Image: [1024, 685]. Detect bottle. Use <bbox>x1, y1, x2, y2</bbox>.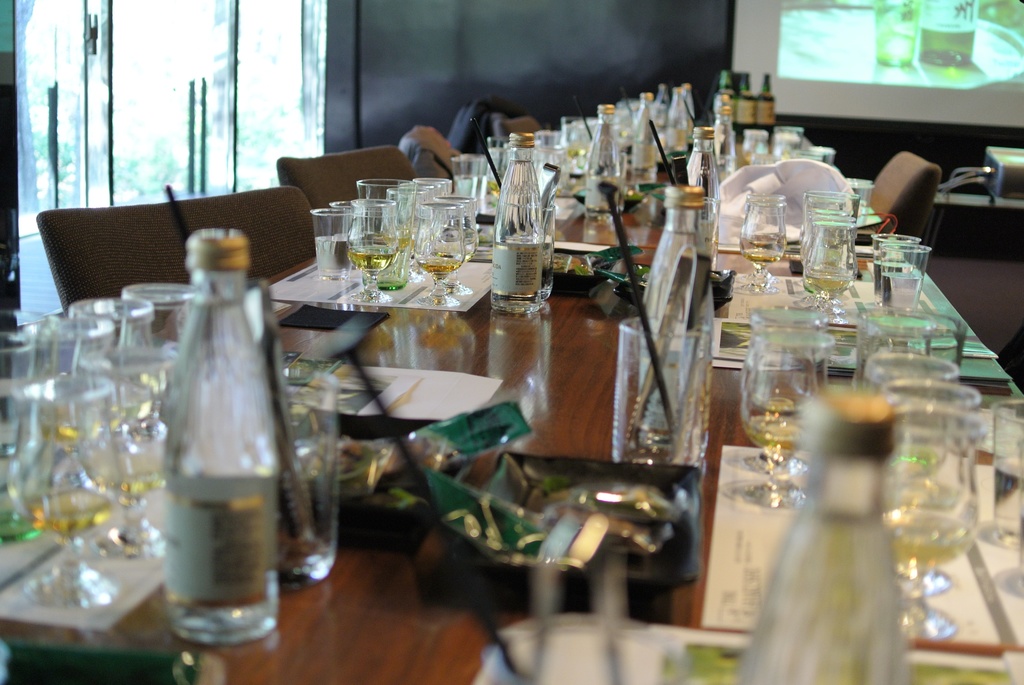
<bbox>128, 234, 303, 650</bbox>.
